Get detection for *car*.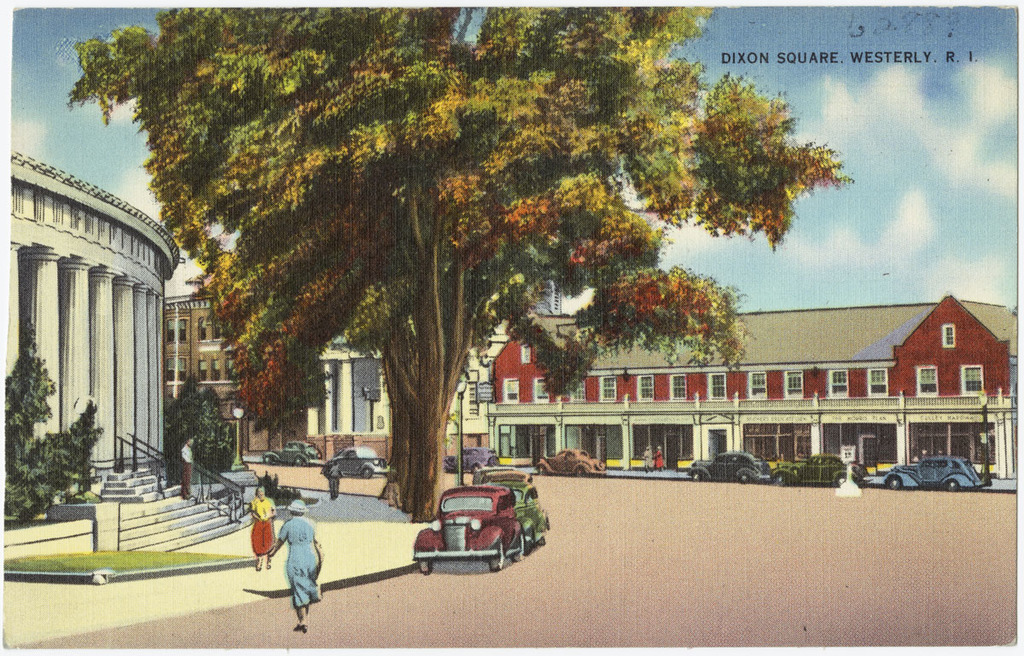
Detection: <box>471,468,548,543</box>.
